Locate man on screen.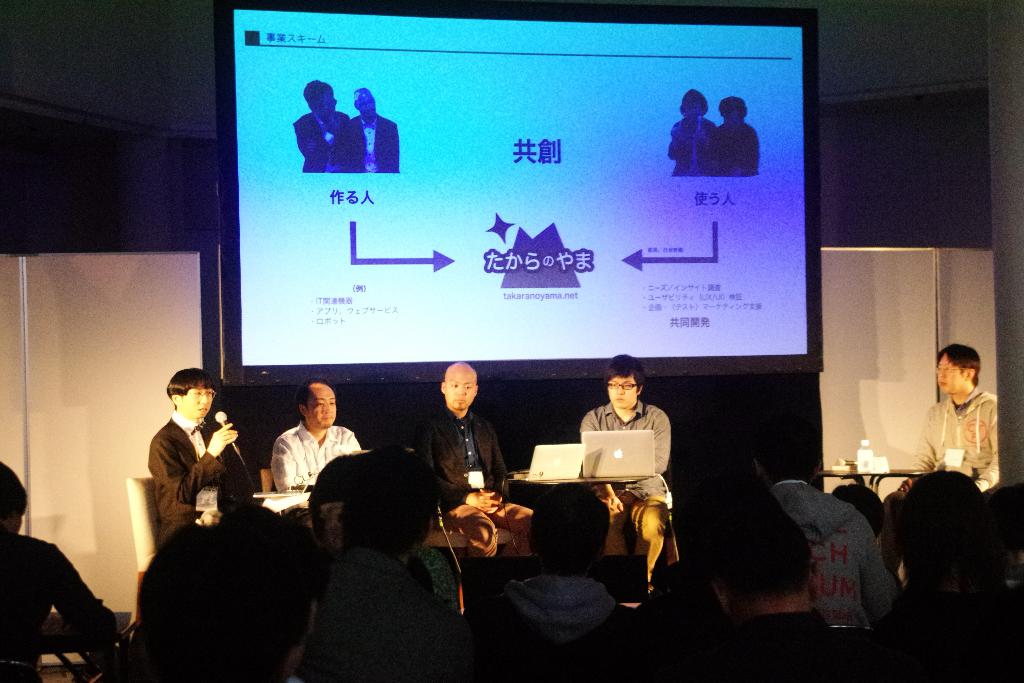
On screen at 394 345 536 569.
